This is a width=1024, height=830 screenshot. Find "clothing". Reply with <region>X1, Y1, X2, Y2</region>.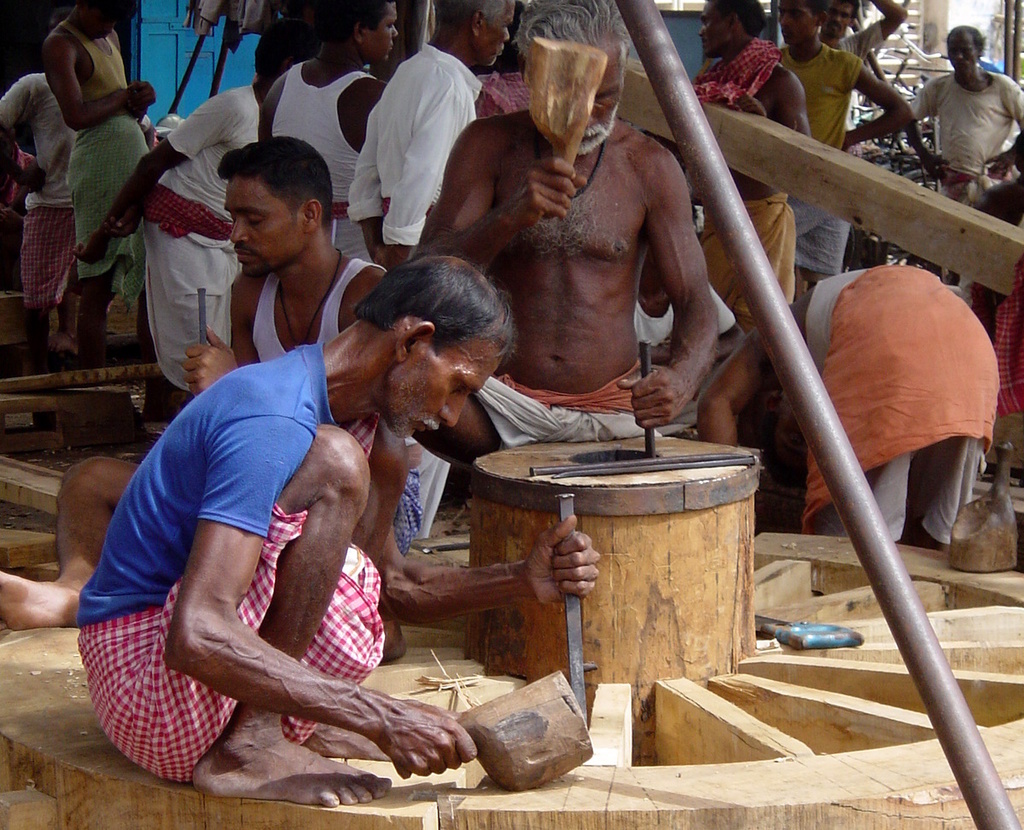
<region>911, 60, 1020, 207</region>.
